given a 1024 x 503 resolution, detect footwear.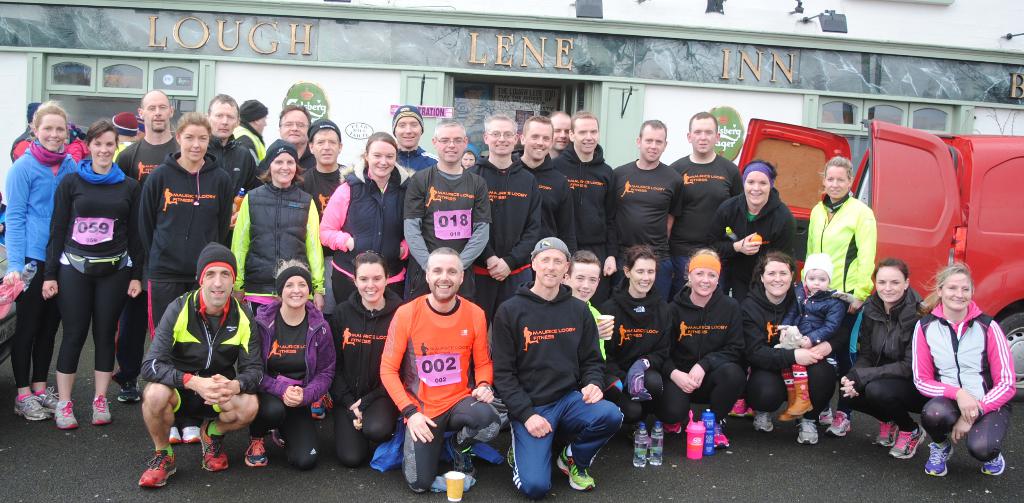
box=[184, 425, 198, 439].
